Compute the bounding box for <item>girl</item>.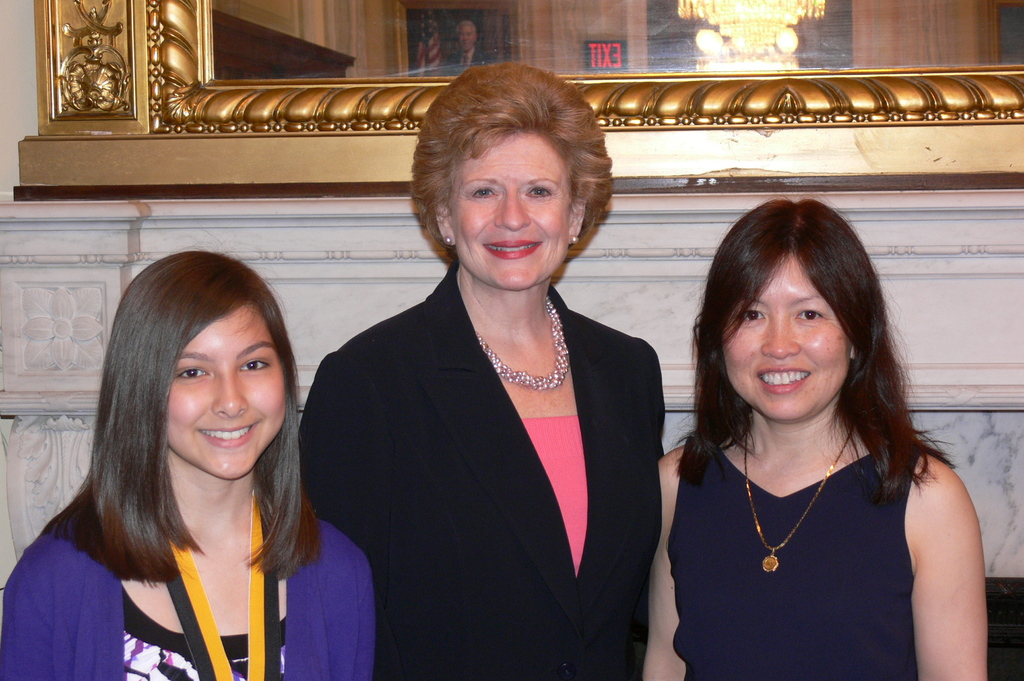
detection(0, 249, 377, 680).
